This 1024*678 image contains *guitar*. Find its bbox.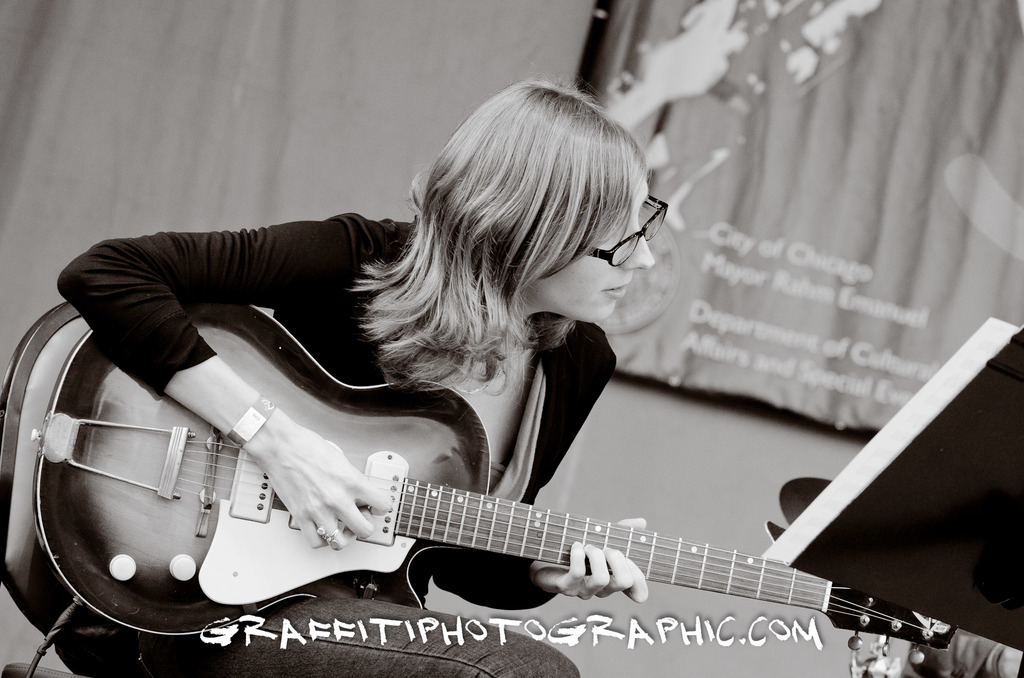
(left=0, top=300, right=964, bottom=677).
